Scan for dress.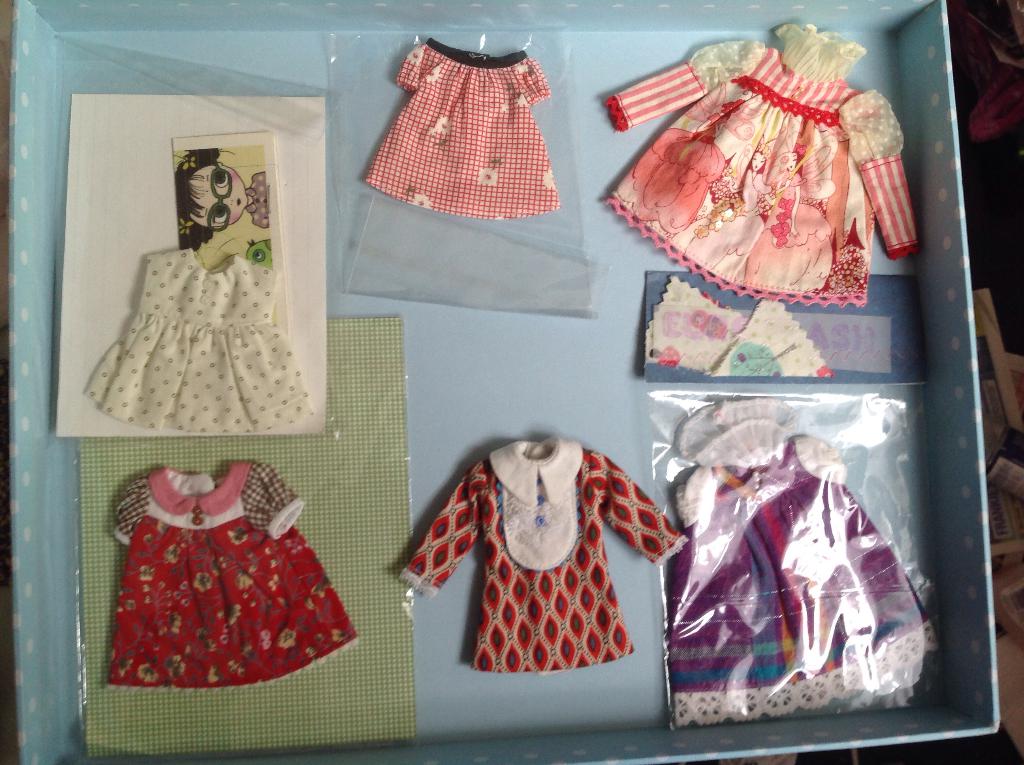
Scan result: BBox(674, 396, 935, 723).
